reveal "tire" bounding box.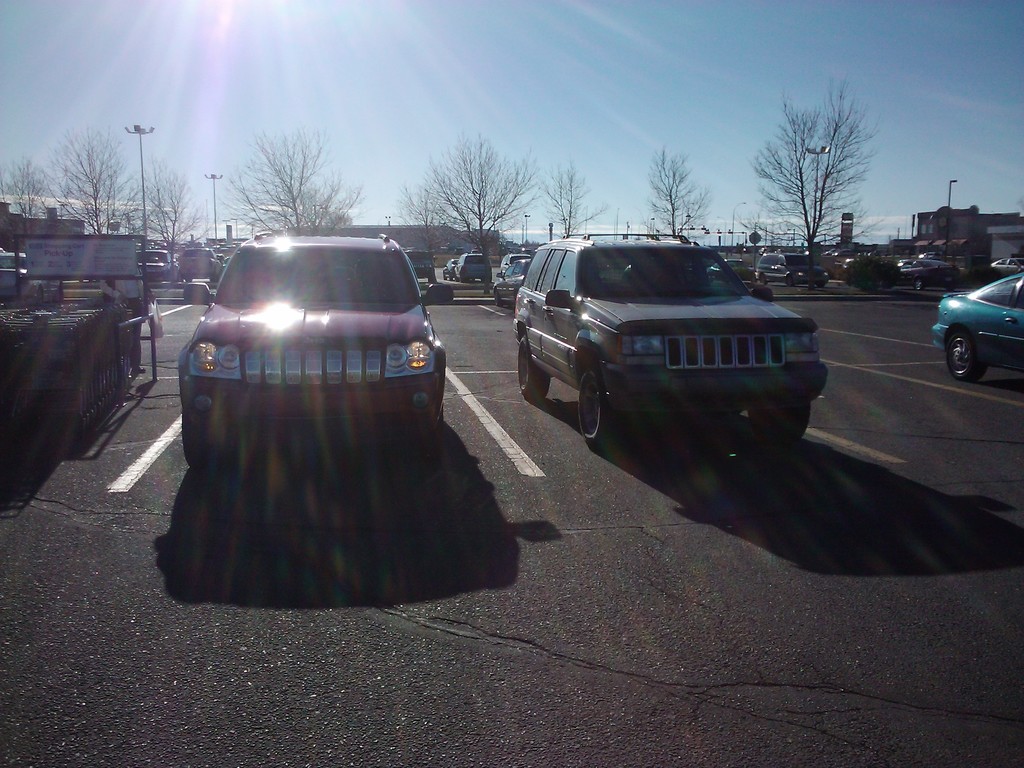
Revealed: 428,268,439,284.
